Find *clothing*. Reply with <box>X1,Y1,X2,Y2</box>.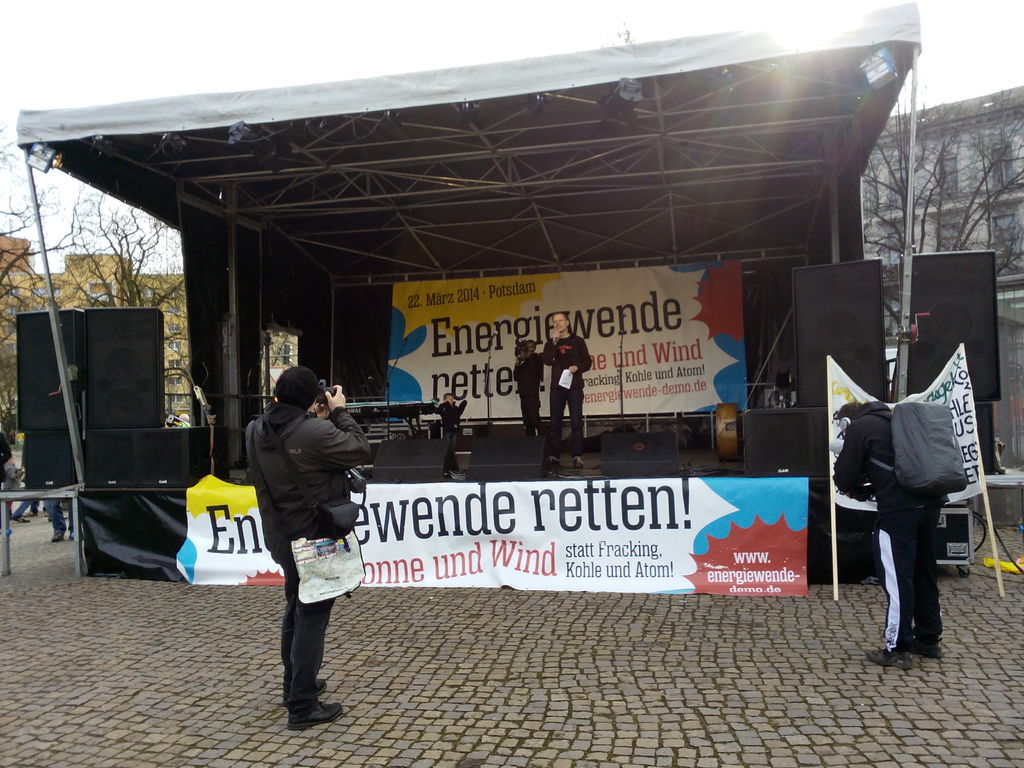
<box>0,424,14,486</box>.
